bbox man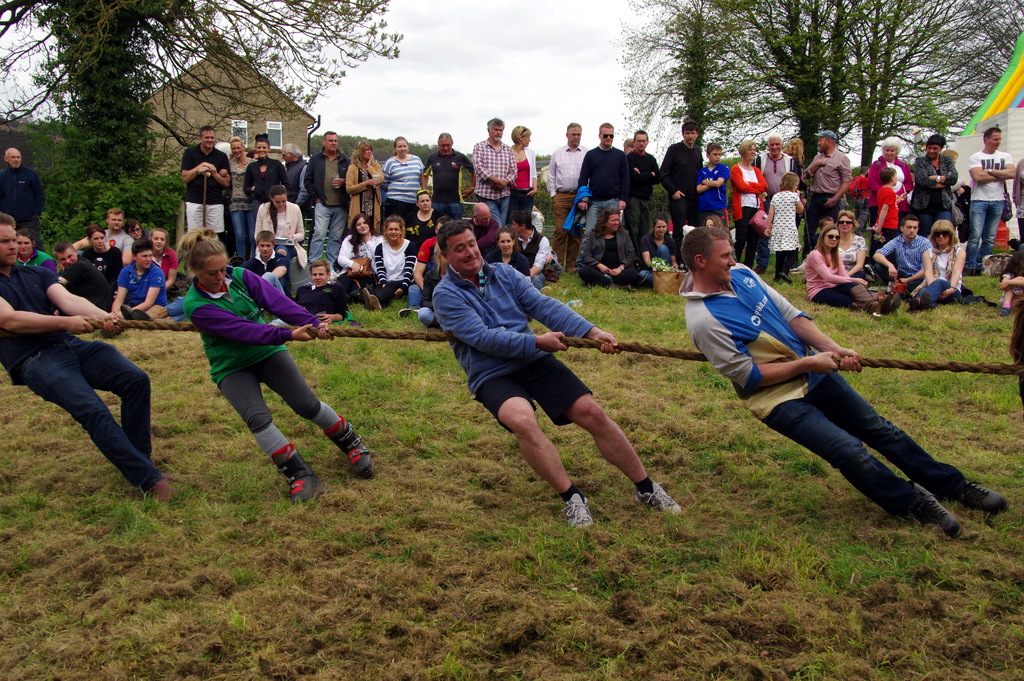
[72,210,132,268]
